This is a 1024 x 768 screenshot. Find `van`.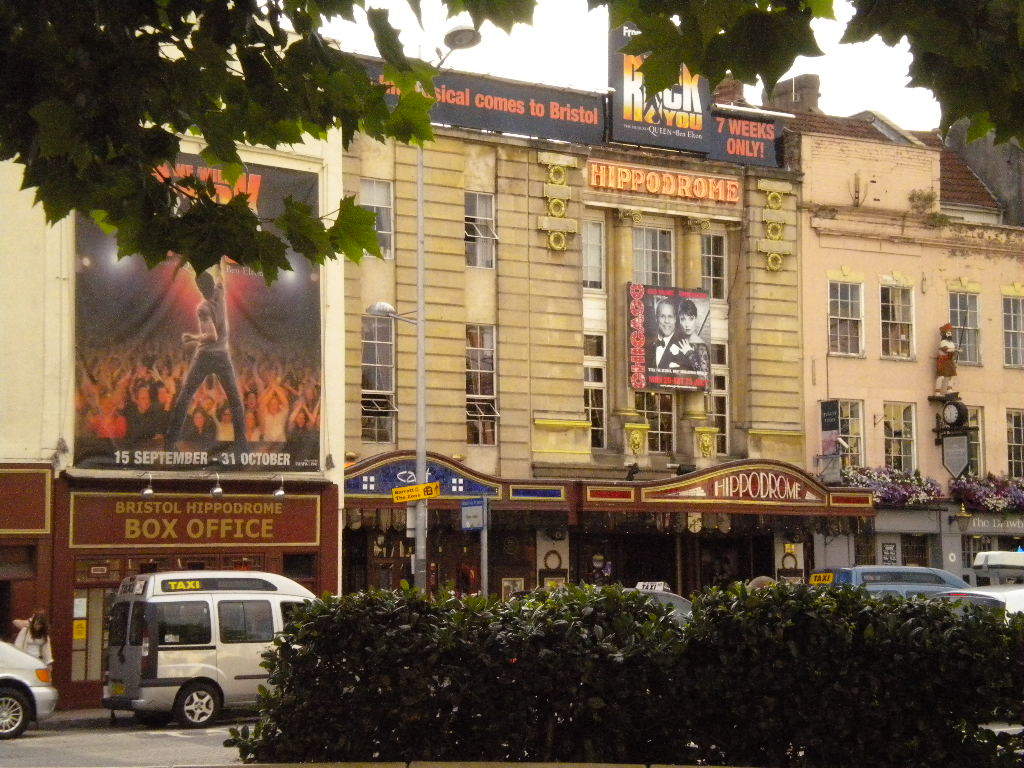
Bounding box: detection(102, 568, 325, 730).
